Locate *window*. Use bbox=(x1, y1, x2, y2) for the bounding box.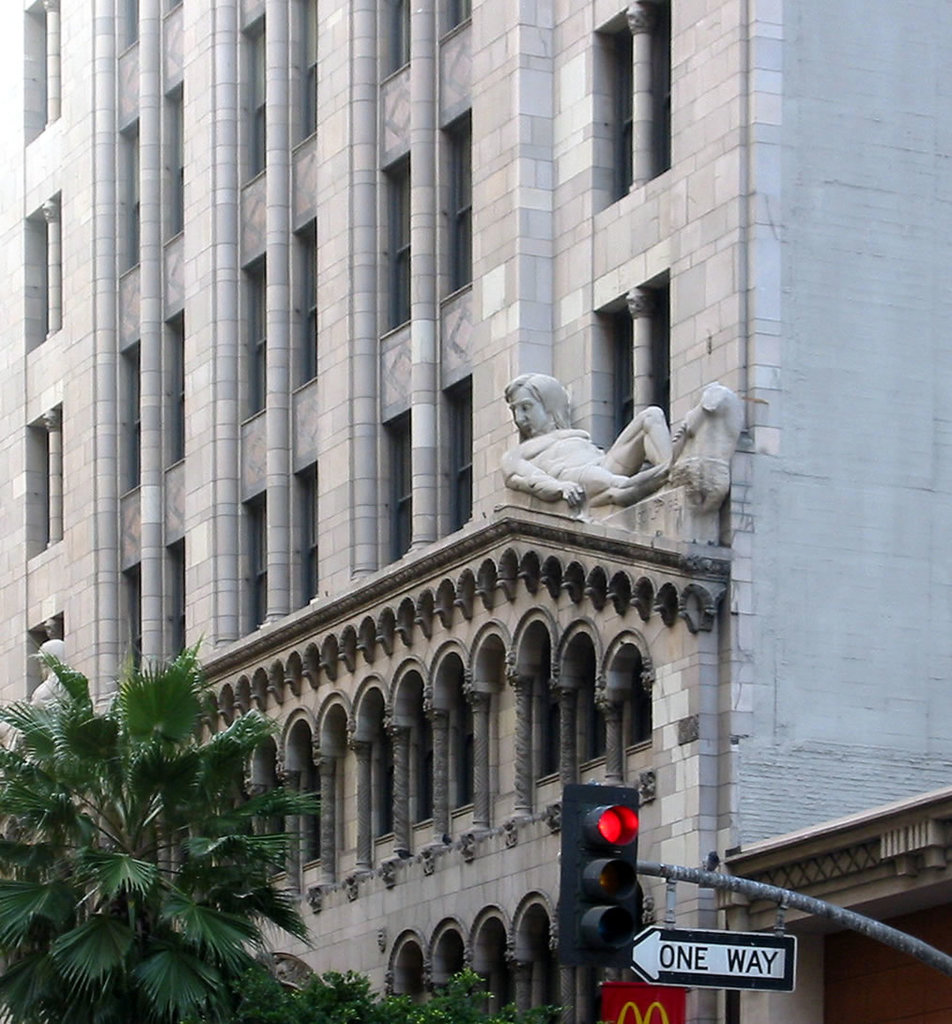
bbox=(296, 0, 320, 144).
